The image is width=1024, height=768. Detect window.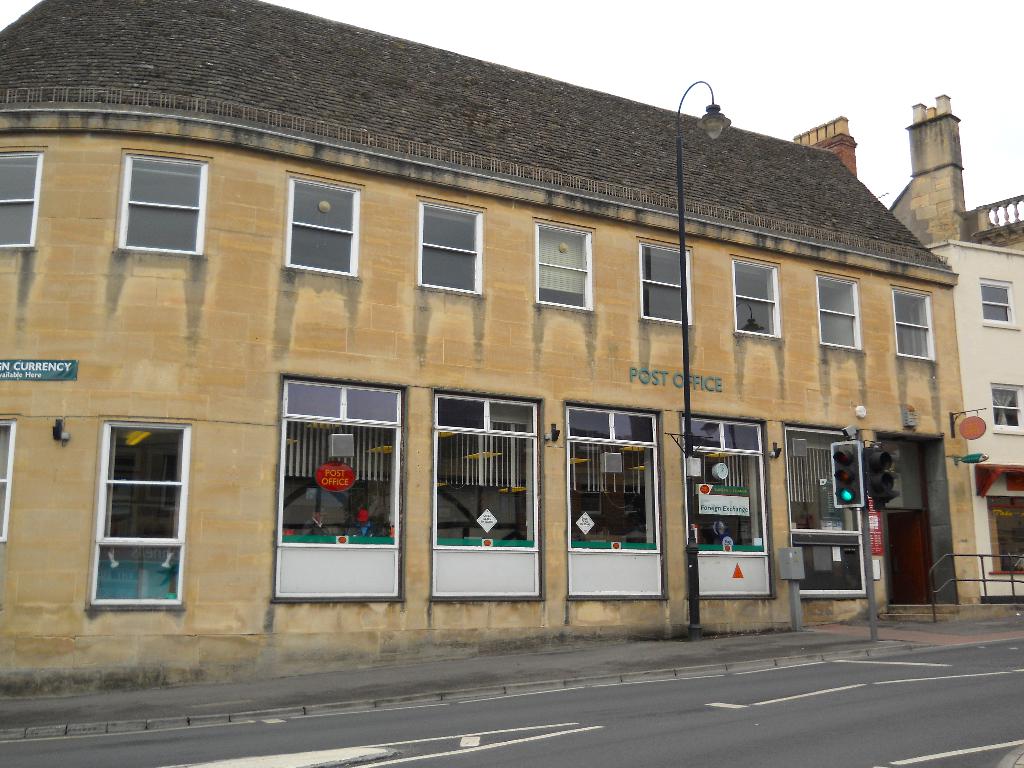
Detection: bbox=(276, 378, 403, 600).
